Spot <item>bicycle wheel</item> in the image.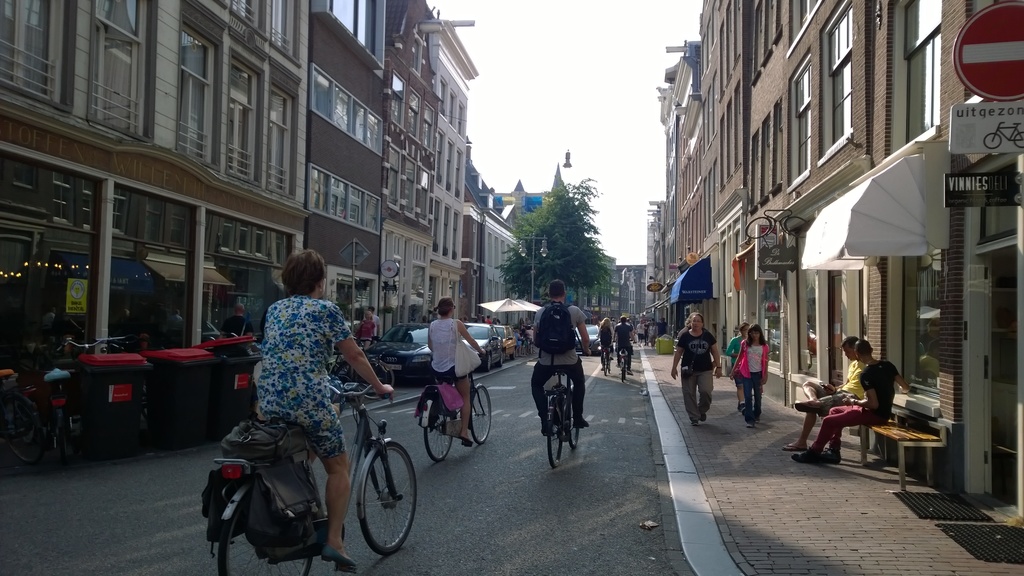
<item>bicycle wheel</item> found at [left=54, top=390, right=69, bottom=470].
